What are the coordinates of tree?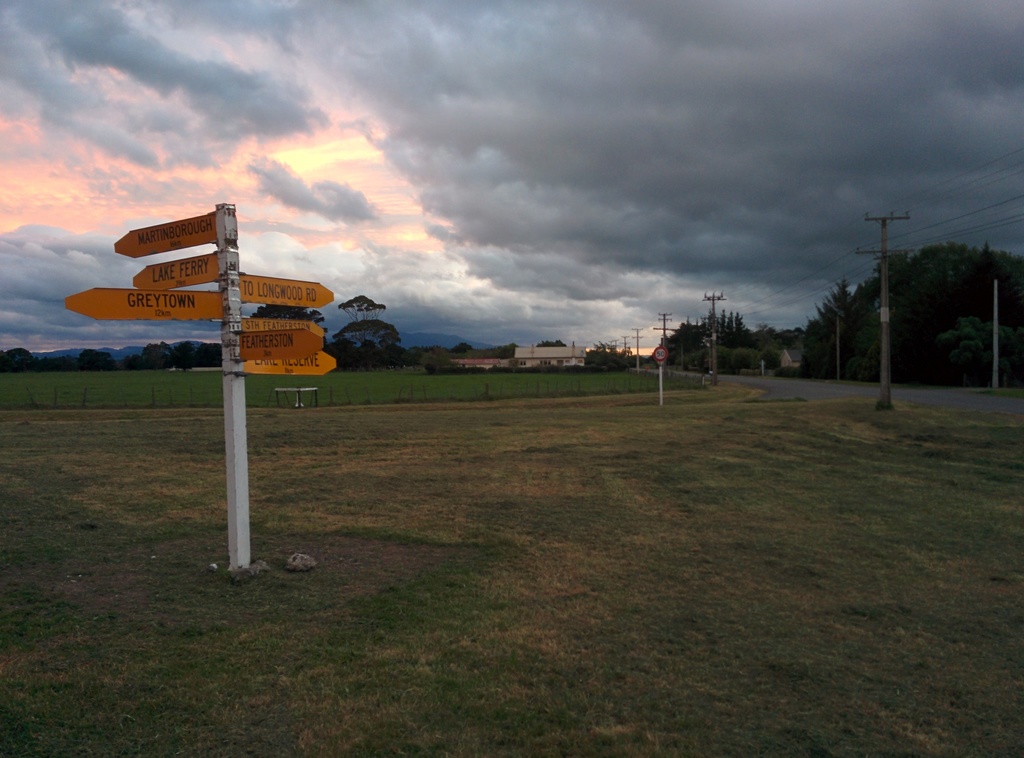
select_region(454, 341, 474, 359).
